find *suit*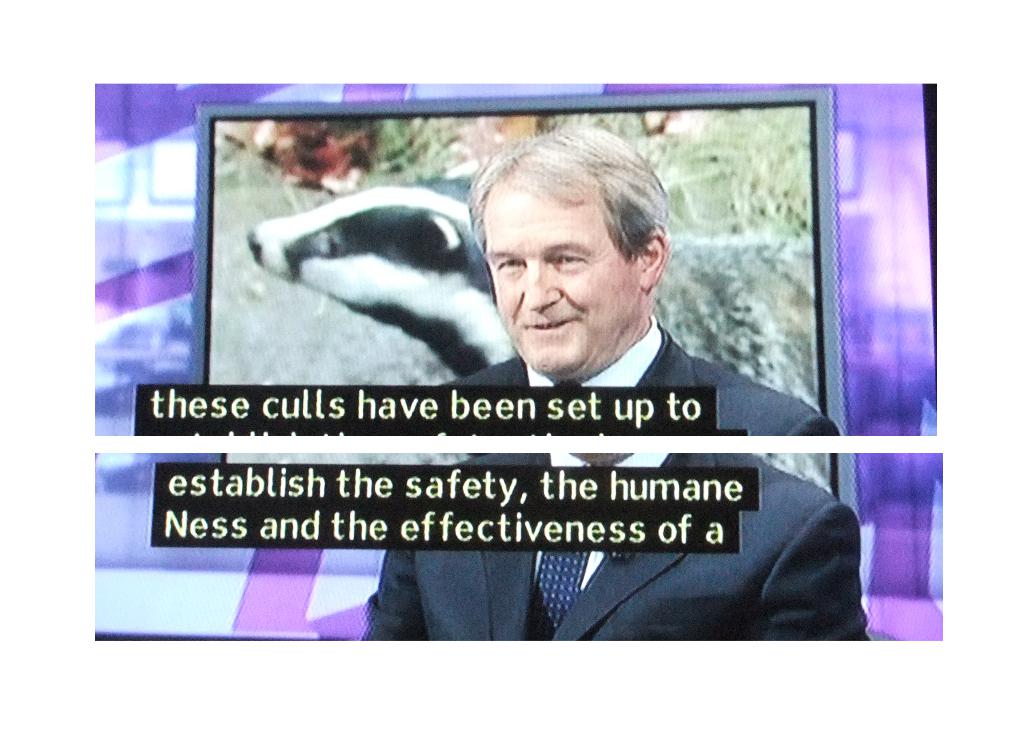
l=360, t=451, r=875, b=642
